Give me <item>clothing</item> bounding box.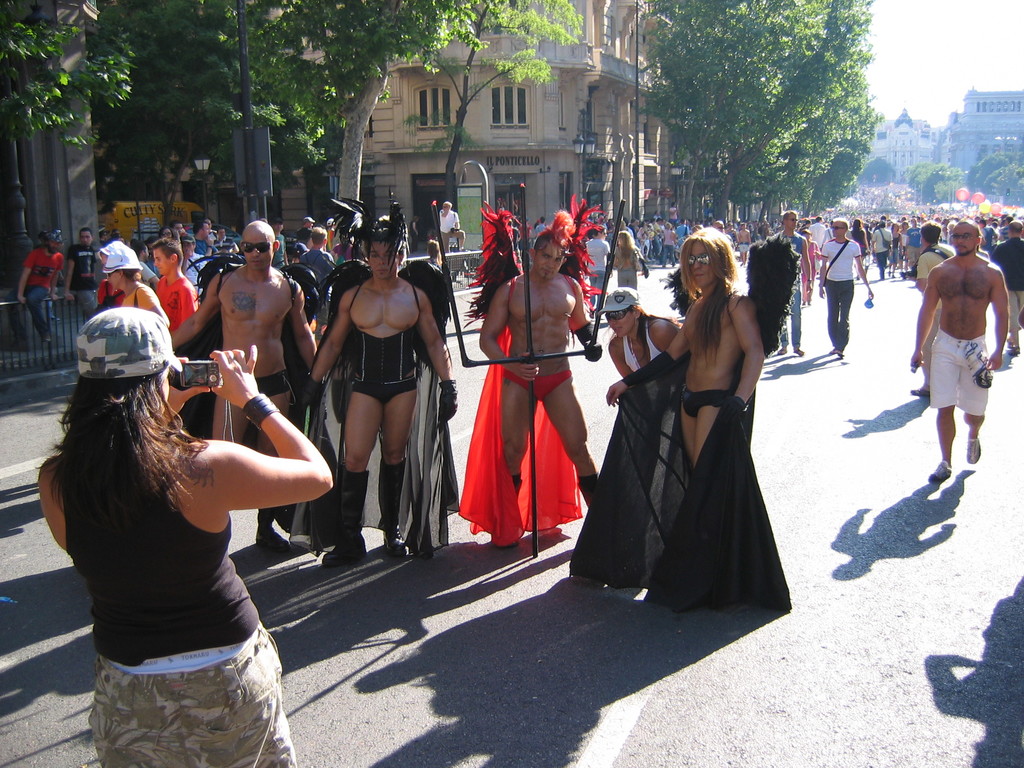
(157,271,196,330).
